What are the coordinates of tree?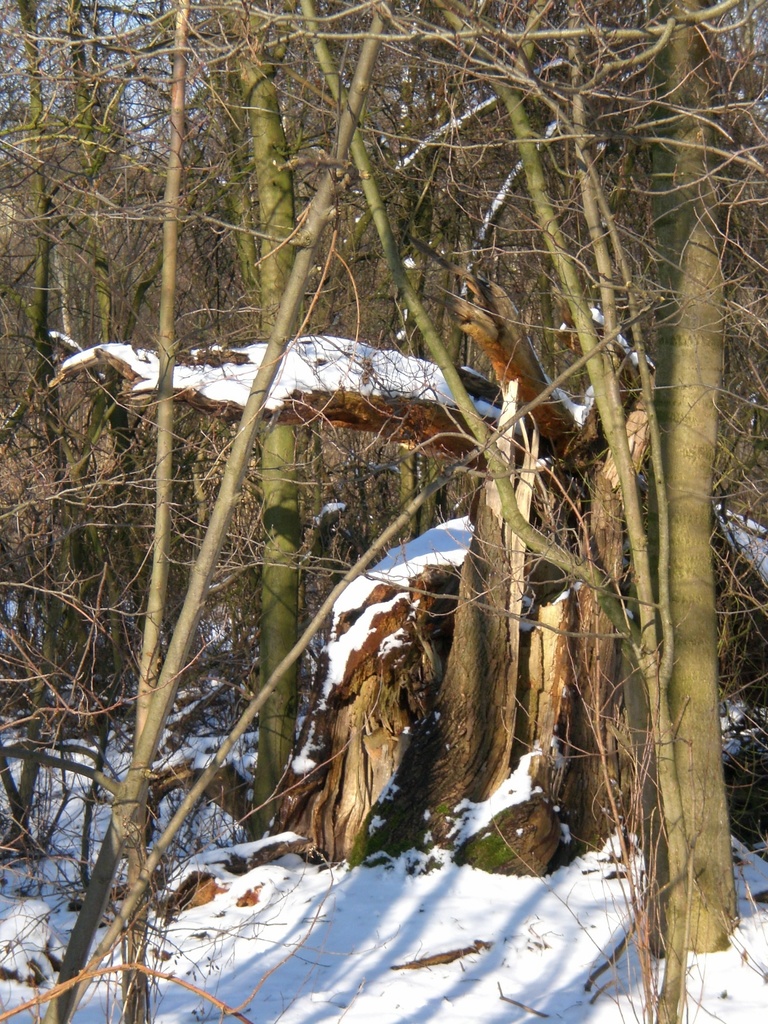
detection(0, 38, 763, 995).
